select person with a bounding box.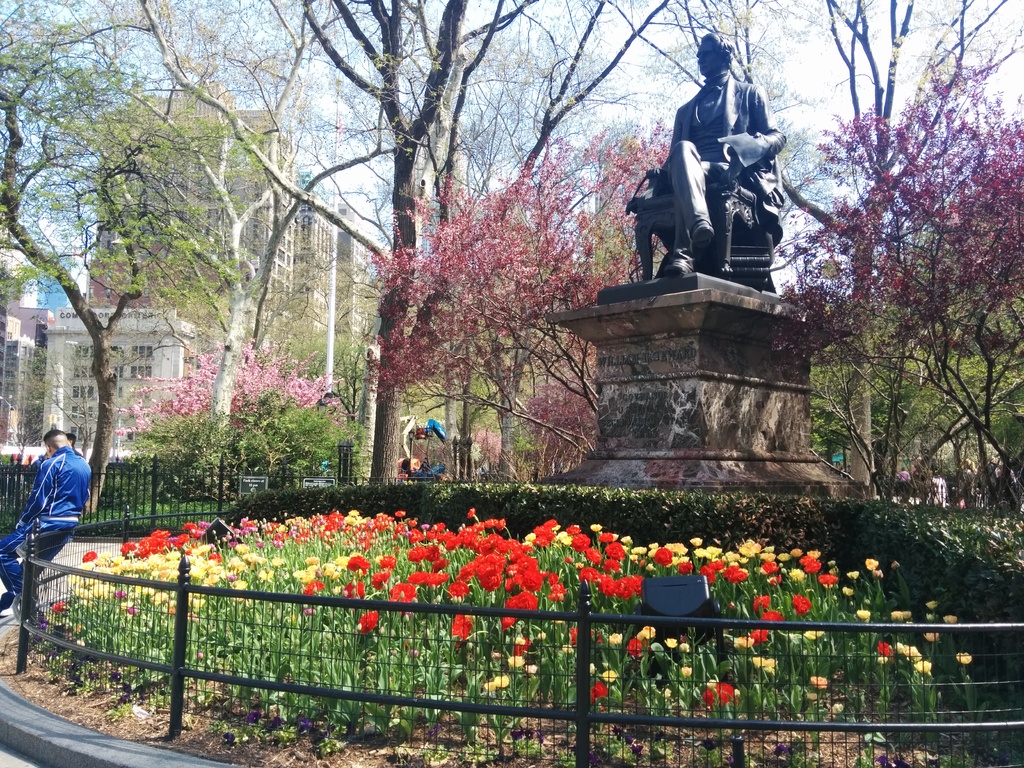
{"left": 0, "top": 424, "right": 88, "bottom": 636}.
